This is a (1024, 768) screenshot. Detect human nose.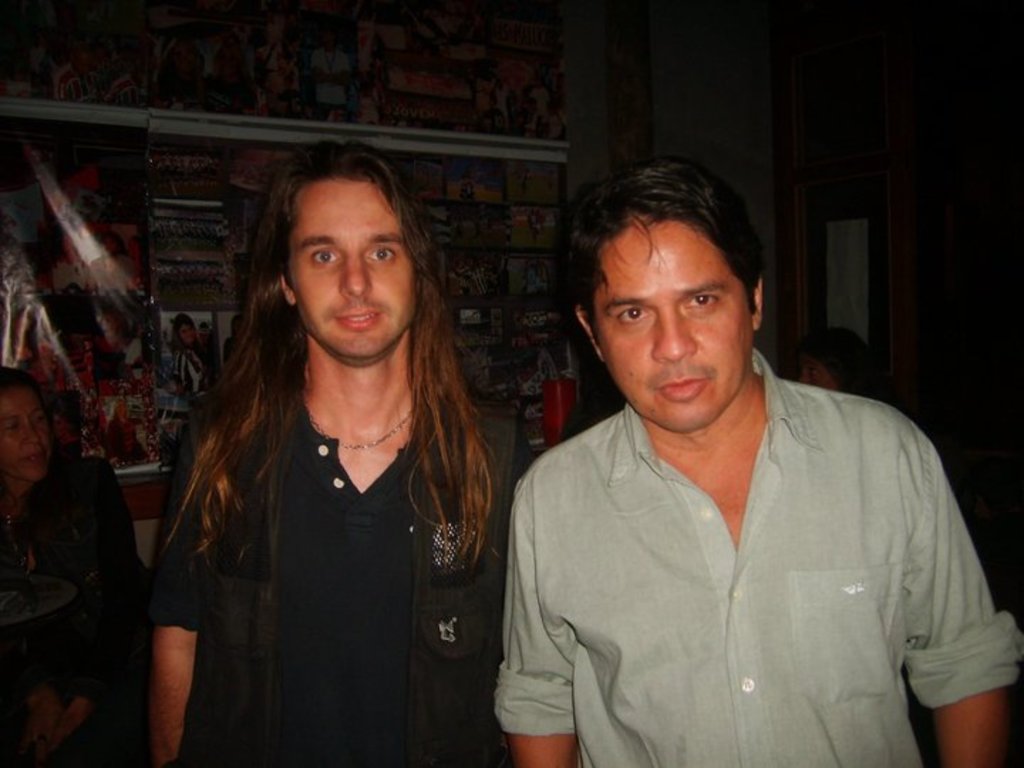
box=[653, 310, 697, 361].
